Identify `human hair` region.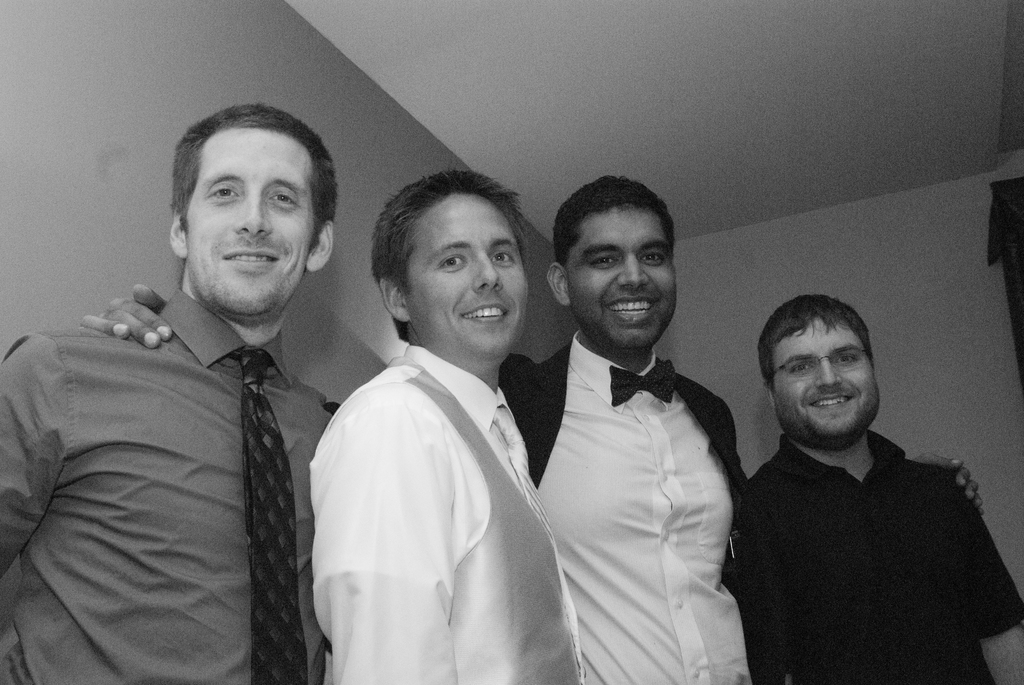
Region: (756, 295, 873, 395).
